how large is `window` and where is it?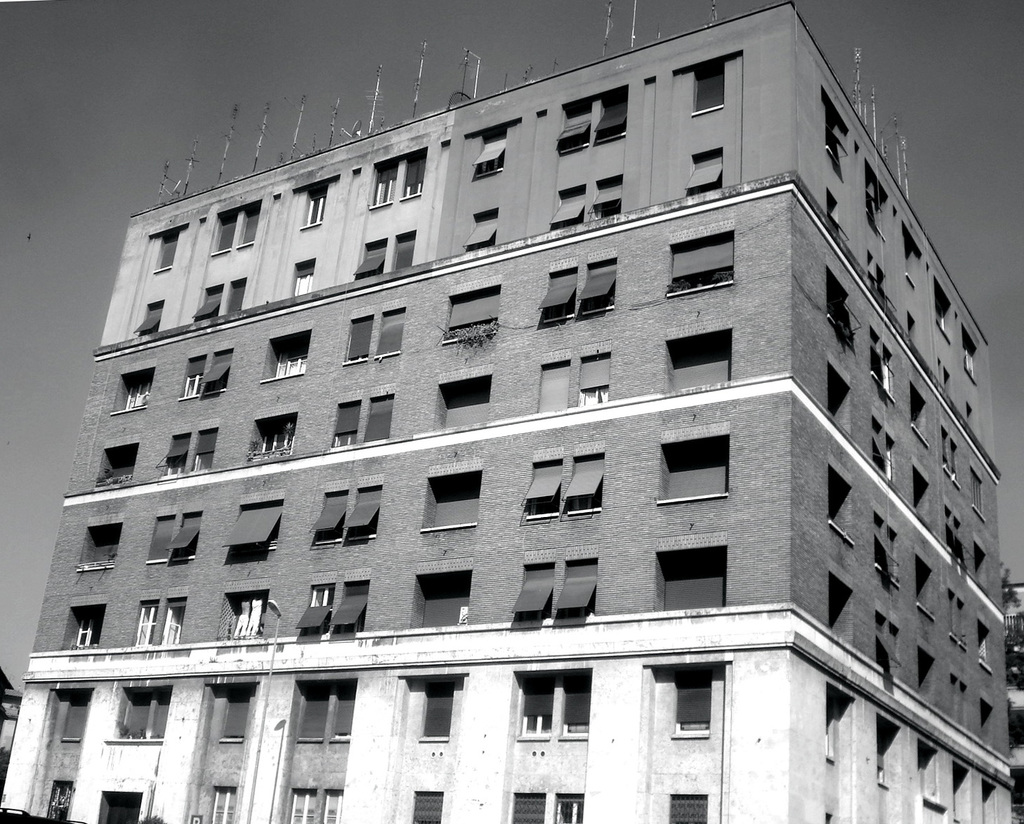
Bounding box: 204:344:235:393.
